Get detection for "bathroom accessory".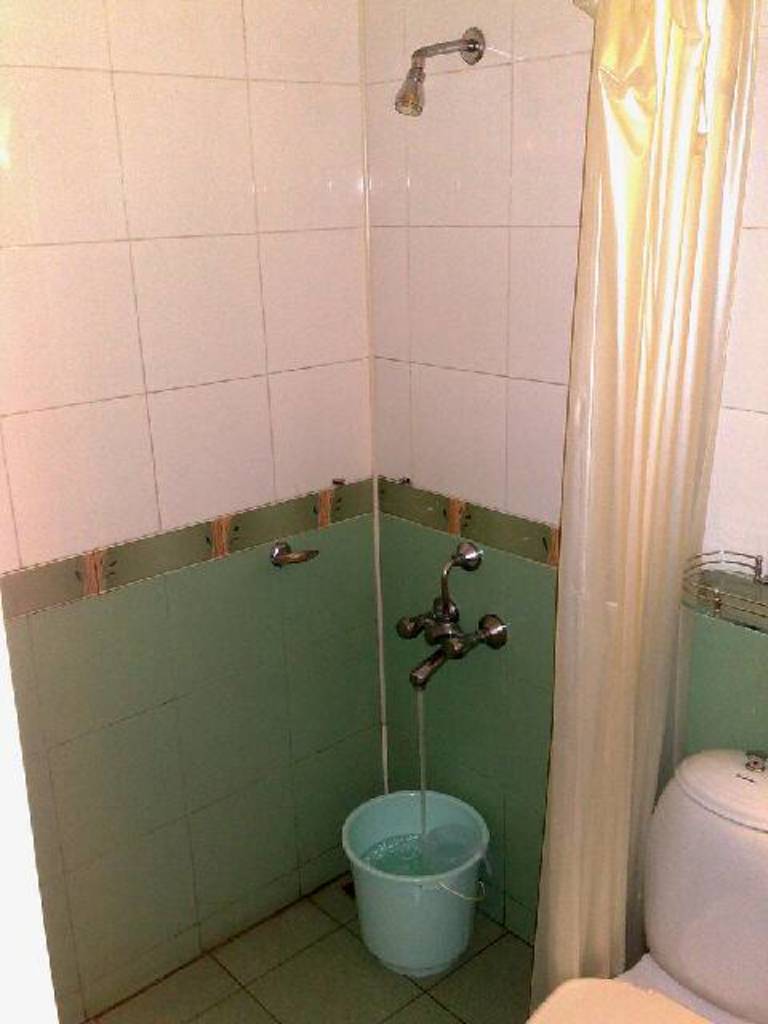
Detection: 266,538,325,574.
